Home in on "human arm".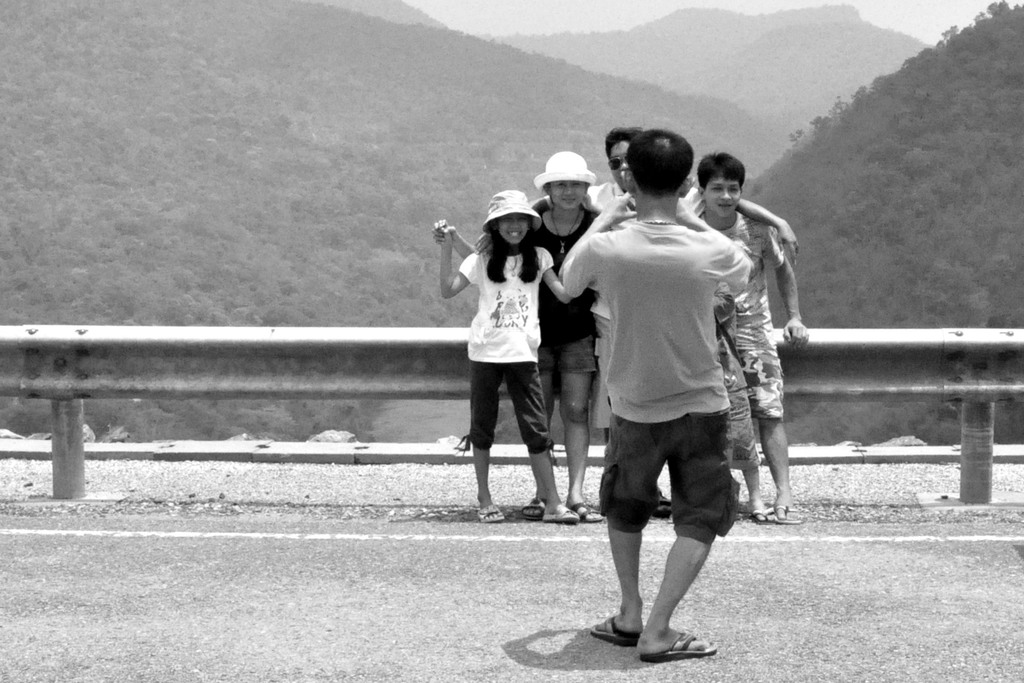
Homed in at BBox(521, 247, 565, 303).
